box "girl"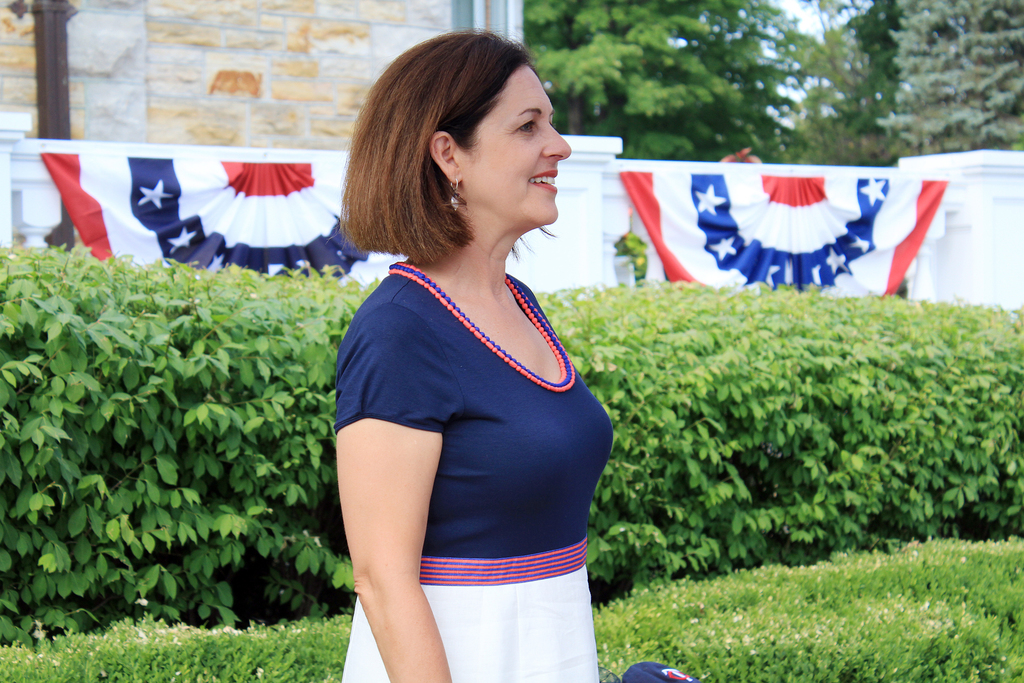
rect(332, 26, 614, 682)
